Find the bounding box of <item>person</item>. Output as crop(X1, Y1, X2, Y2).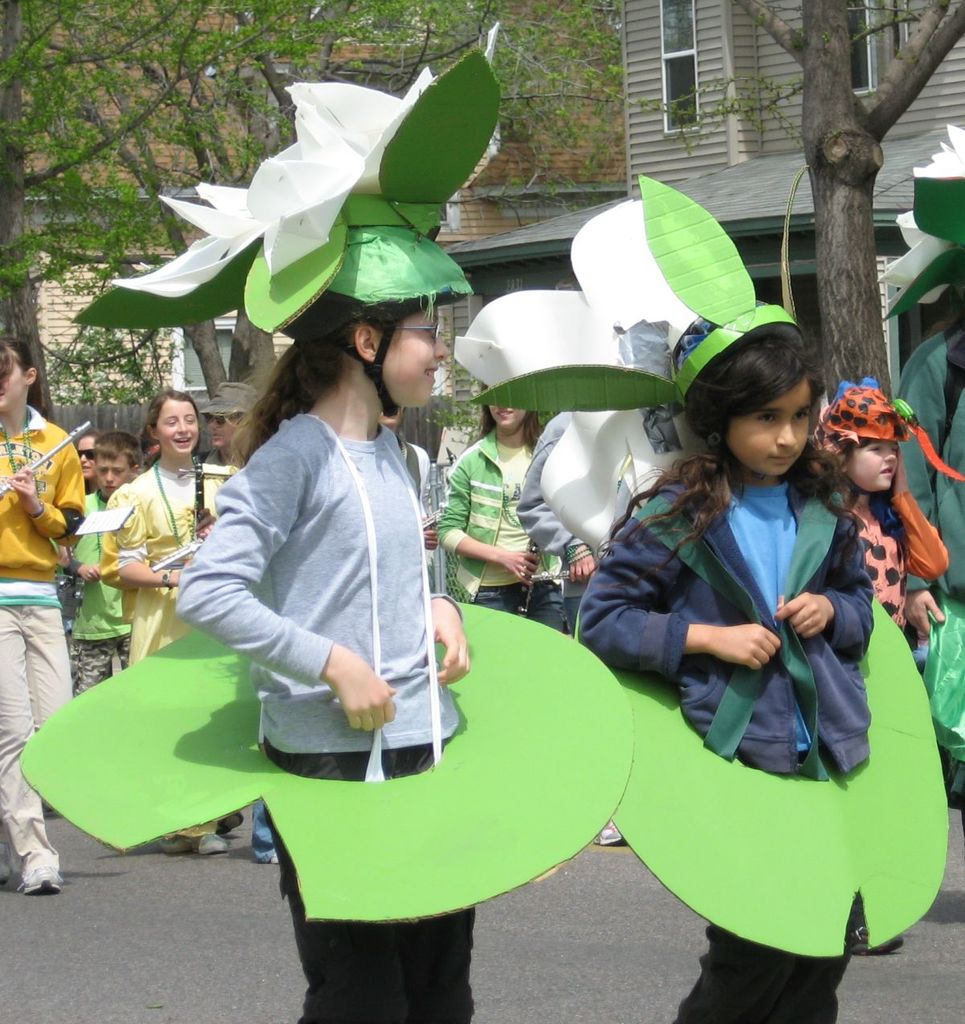
crop(819, 378, 963, 635).
